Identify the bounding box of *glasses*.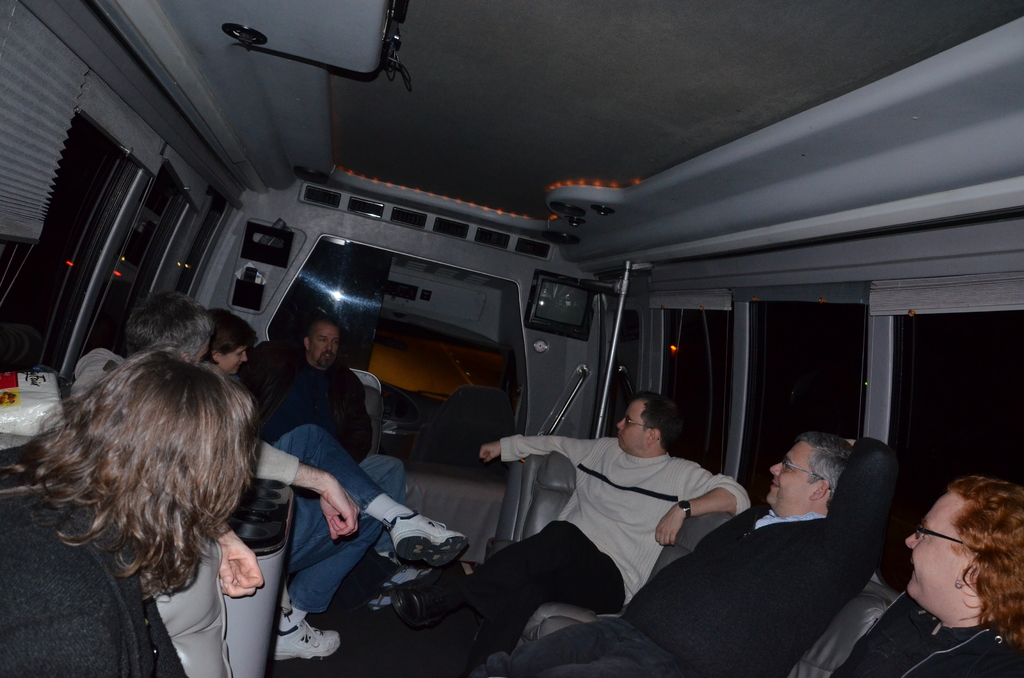
913 525 976 549.
